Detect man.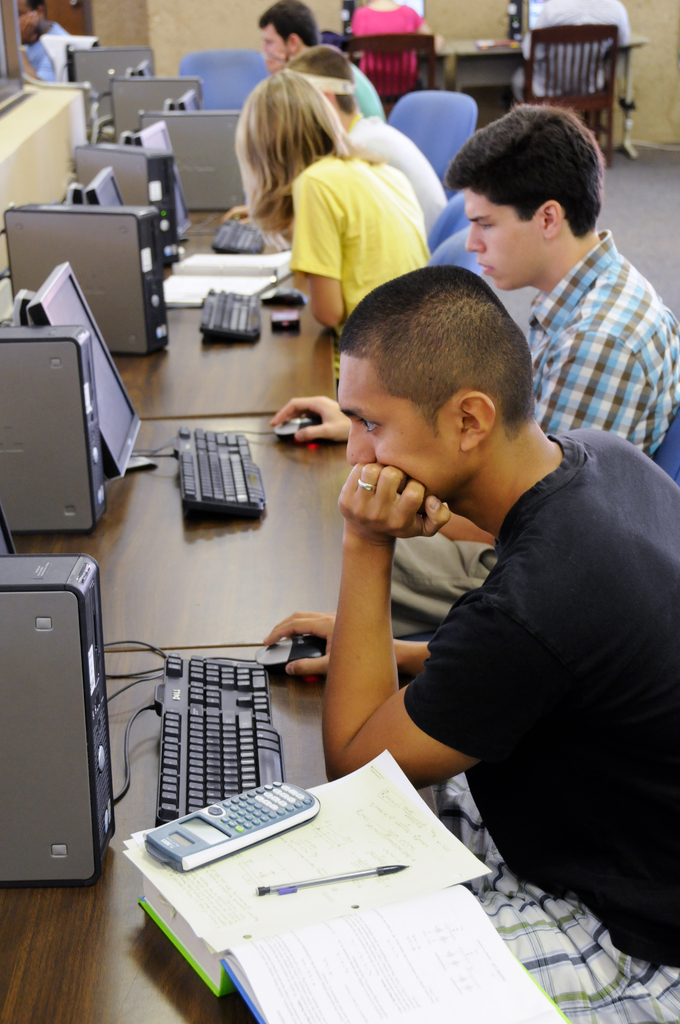
Detected at <box>257,263,679,1023</box>.
